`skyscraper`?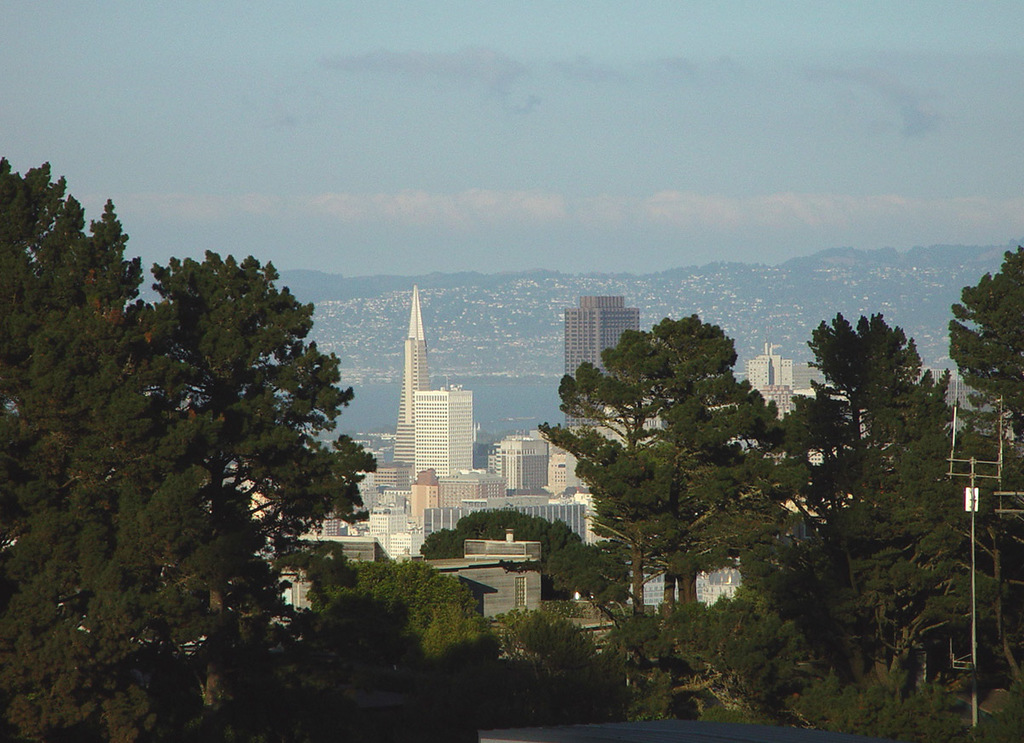
region(749, 342, 791, 394)
